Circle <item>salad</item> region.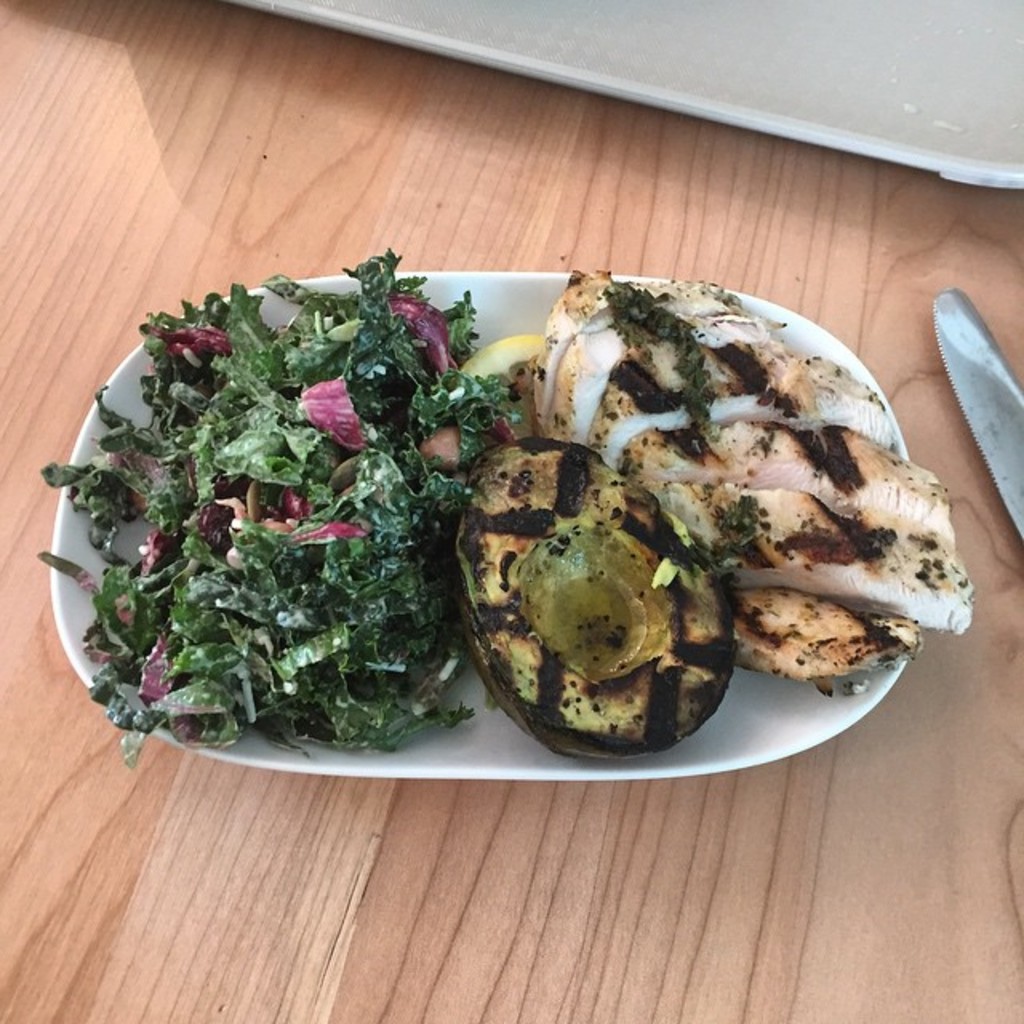
Region: bbox(34, 242, 520, 771).
